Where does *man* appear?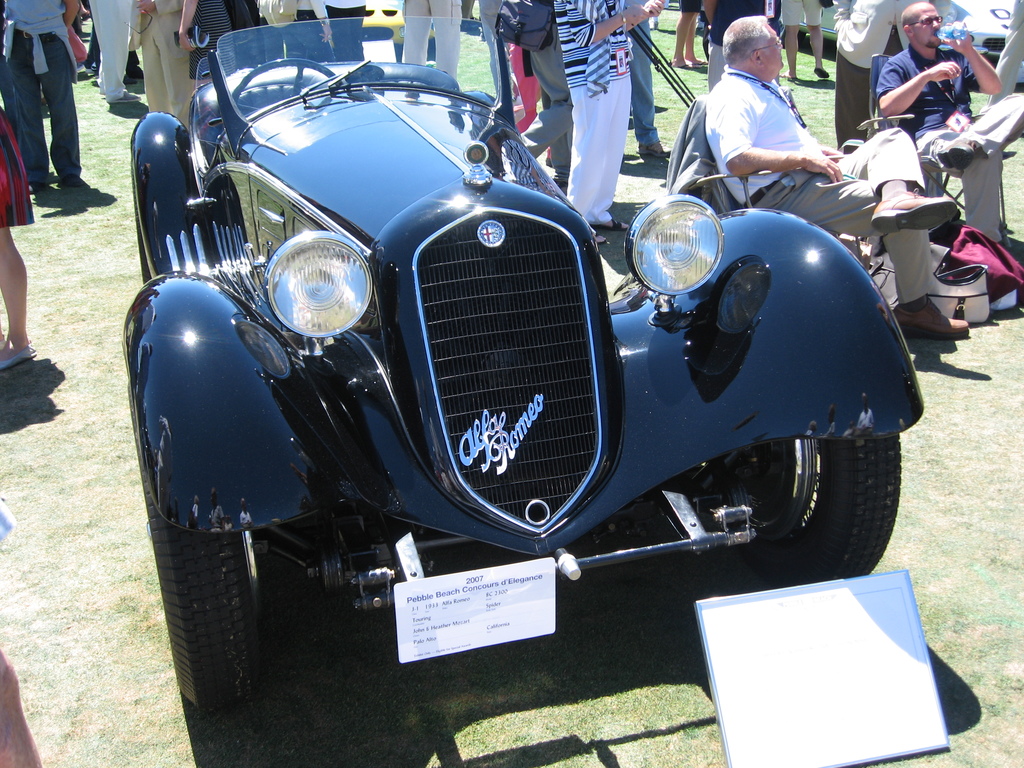
Appears at rect(6, 0, 73, 191).
